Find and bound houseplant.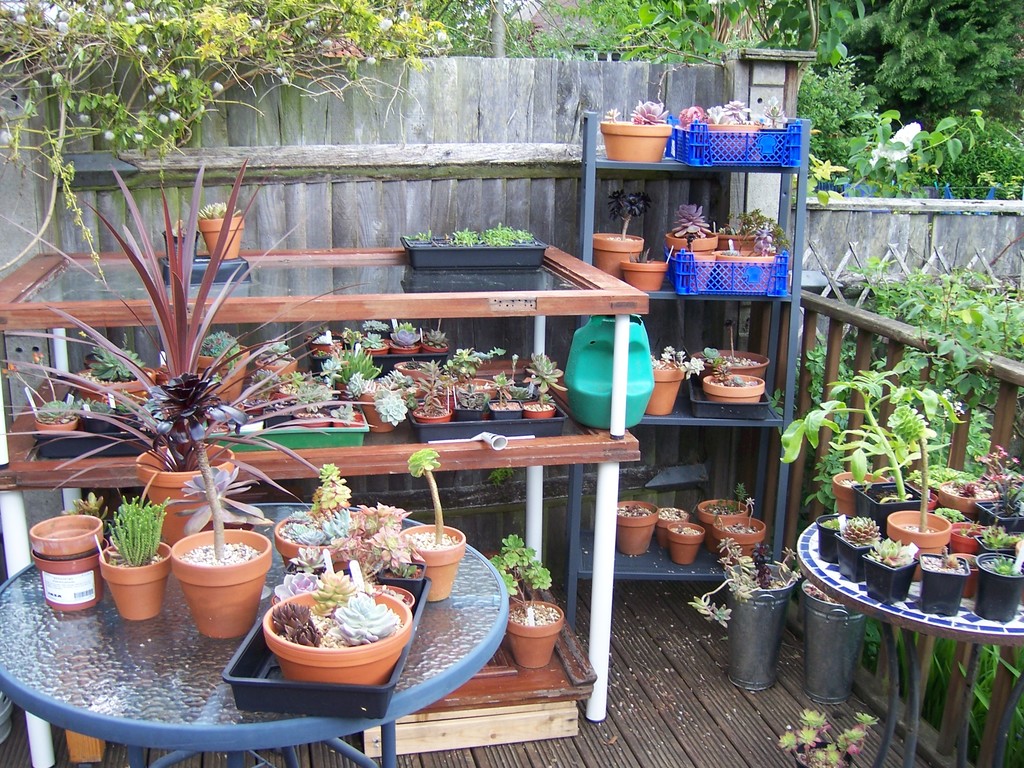
Bound: [left=693, top=550, right=790, bottom=681].
